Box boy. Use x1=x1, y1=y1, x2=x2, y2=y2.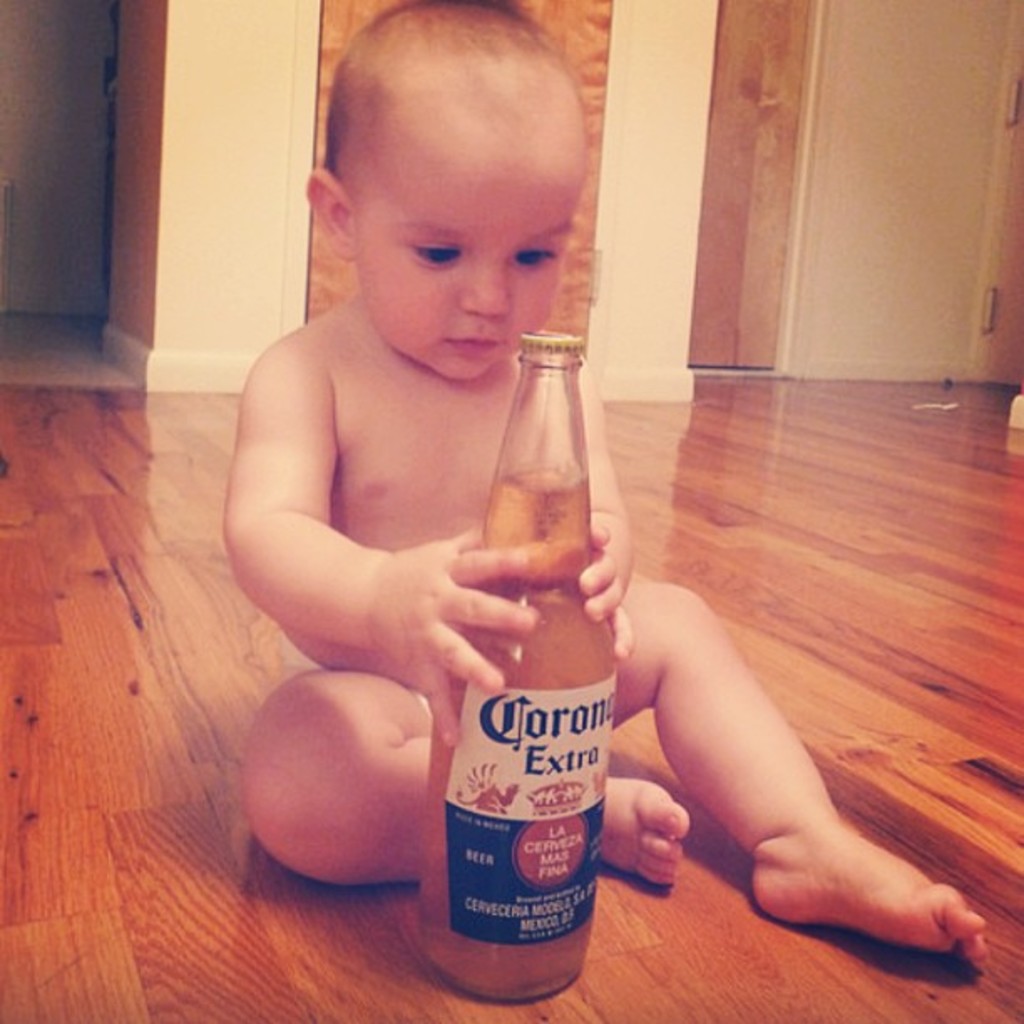
x1=202, y1=0, x2=997, y2=980.
